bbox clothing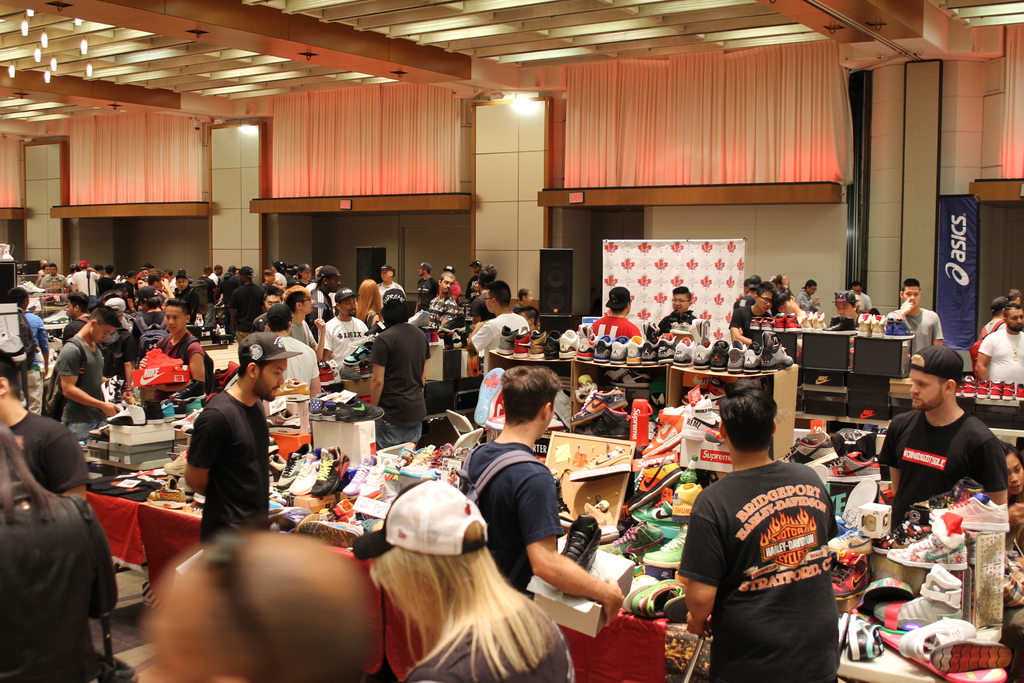
box(176, 392, 285, 537)
